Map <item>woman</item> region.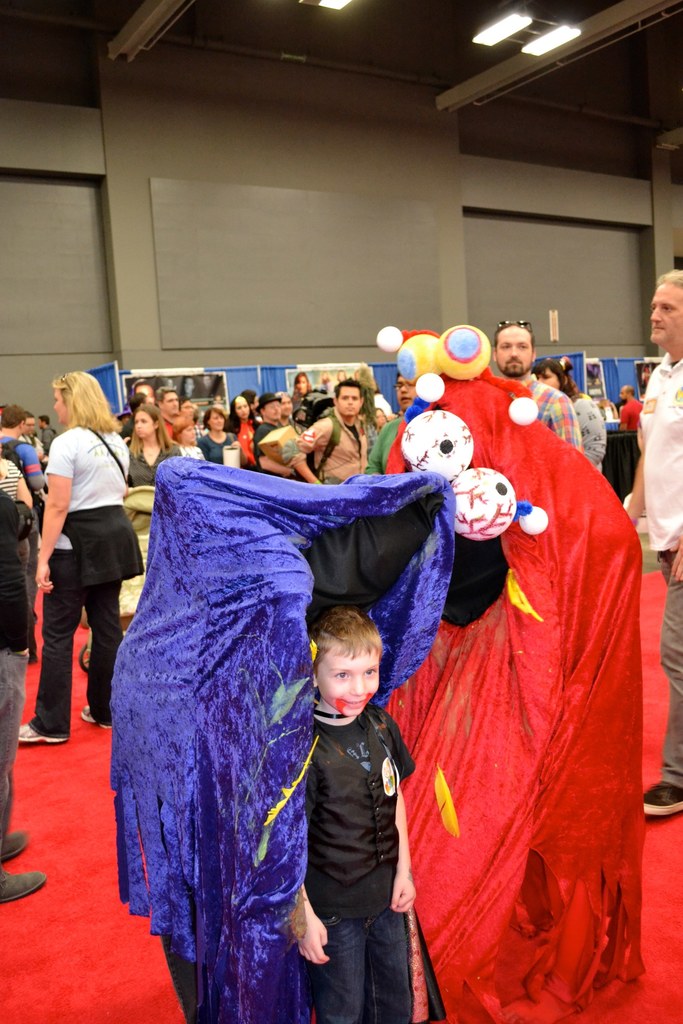
Mapped to bbox=(128, 401, 187, 478).
